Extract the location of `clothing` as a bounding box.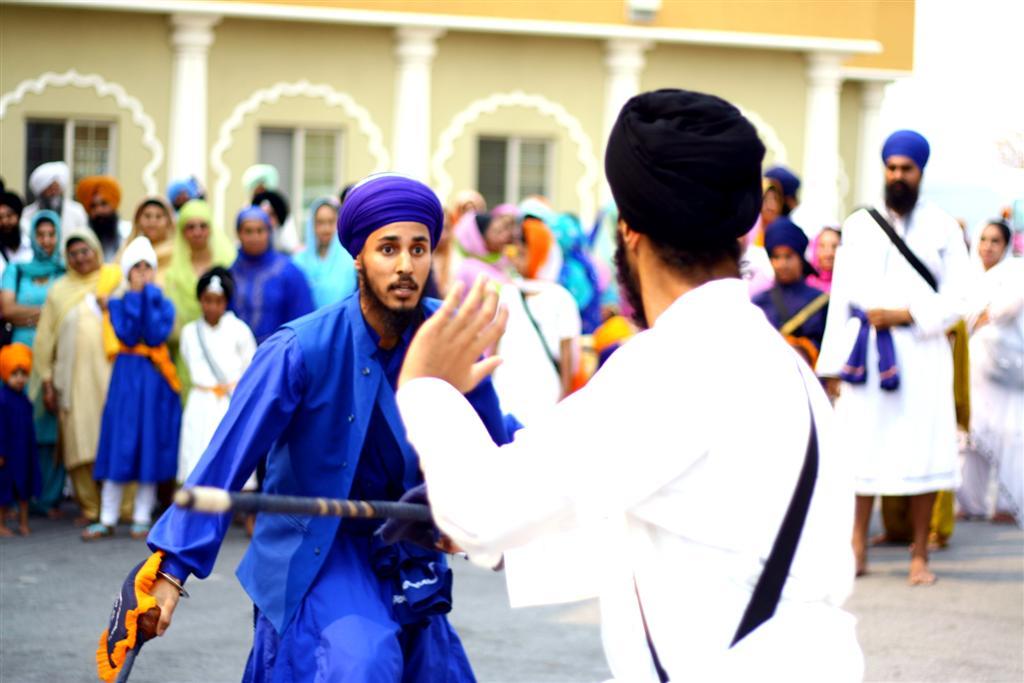
746, 218, 827, 364.
